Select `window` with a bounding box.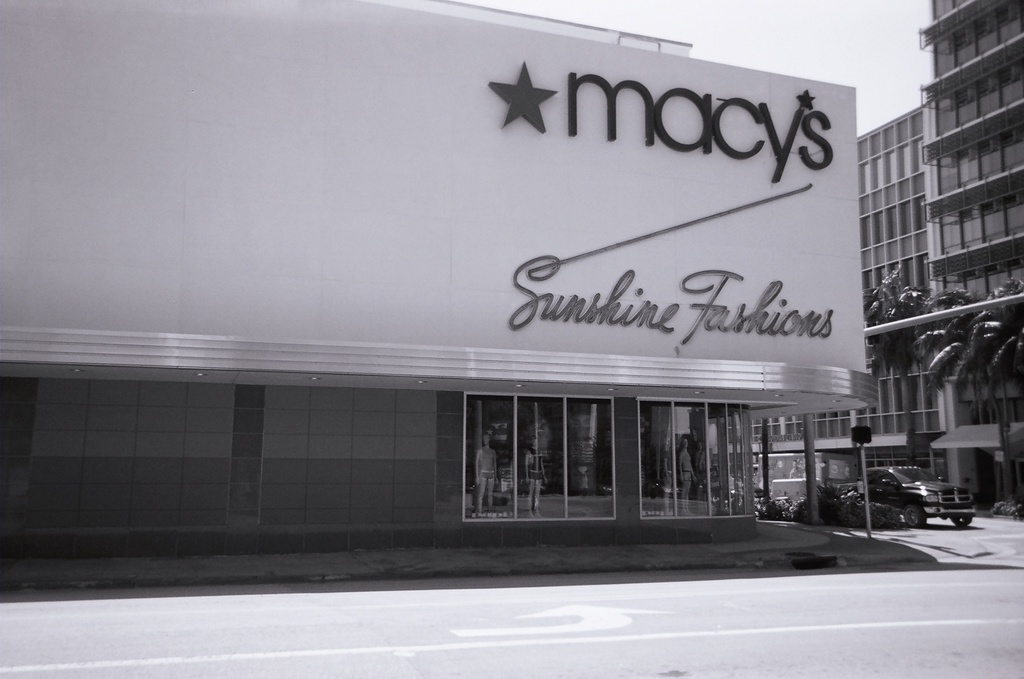
x1=883, y1=146, x2=896, y2=182.
